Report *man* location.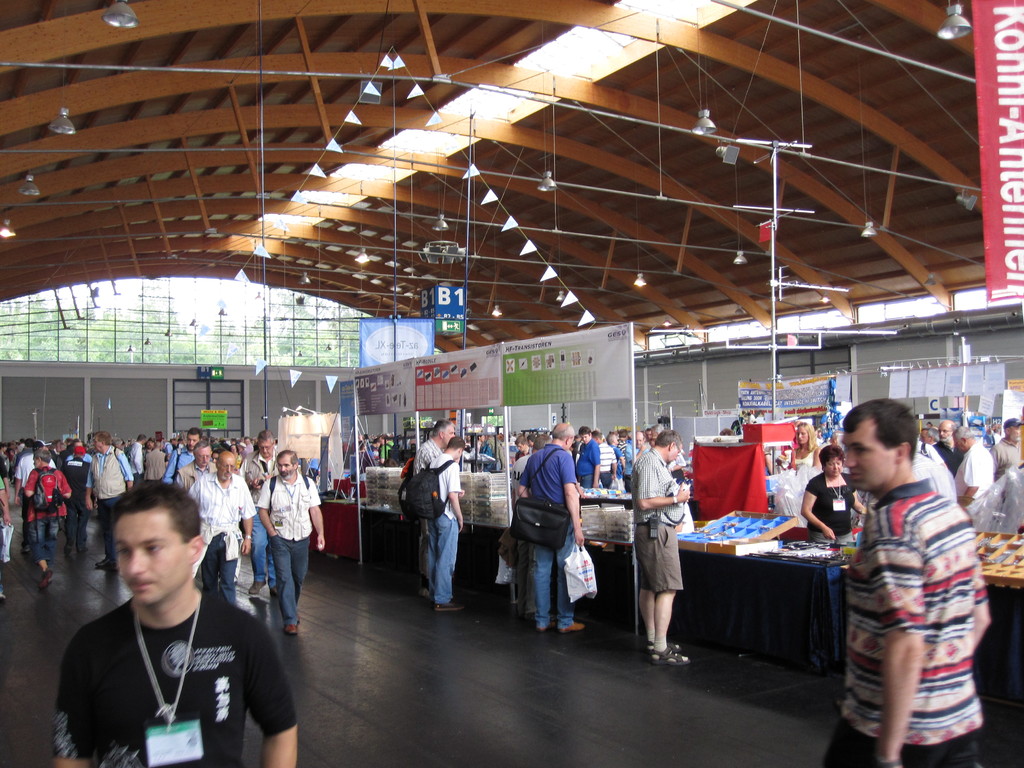
Report: 239,430,283,595.
